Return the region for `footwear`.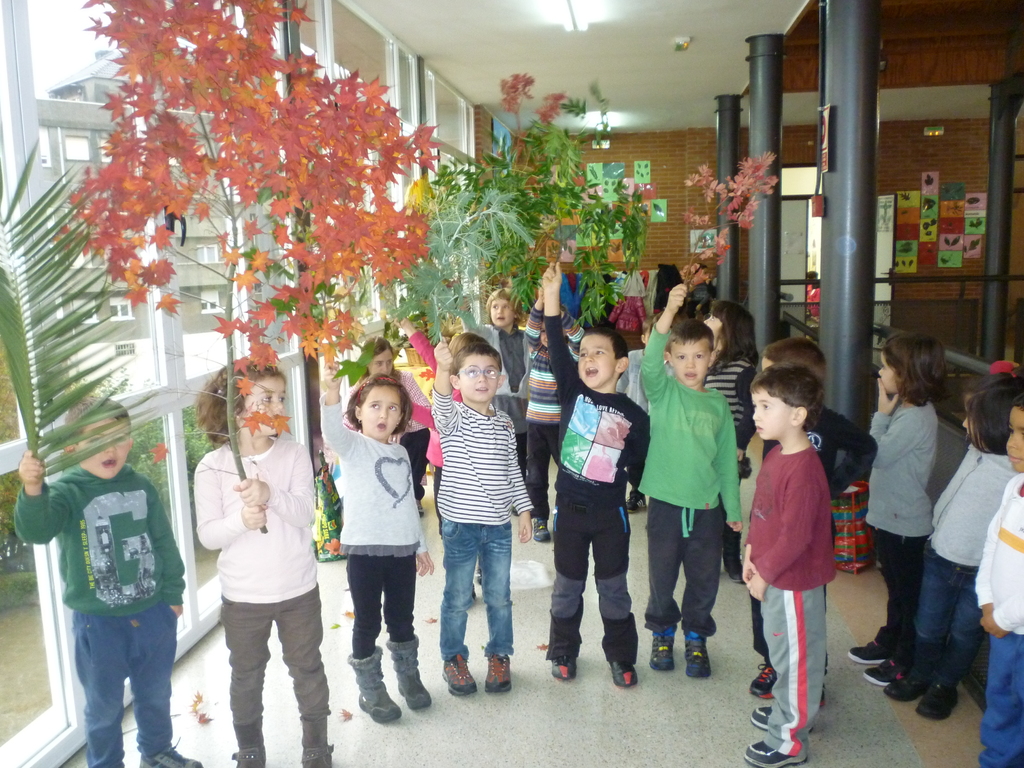
locate(682, 632, 712, 681).
